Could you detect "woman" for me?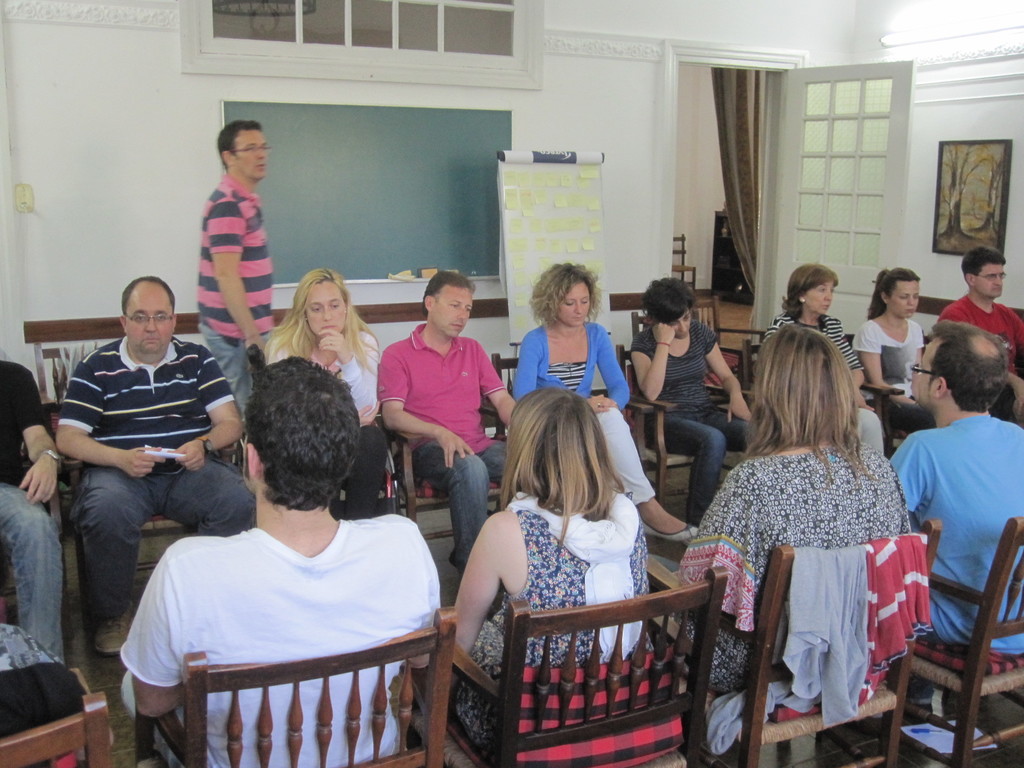
Detection result: (445, 387, 646, 762).
